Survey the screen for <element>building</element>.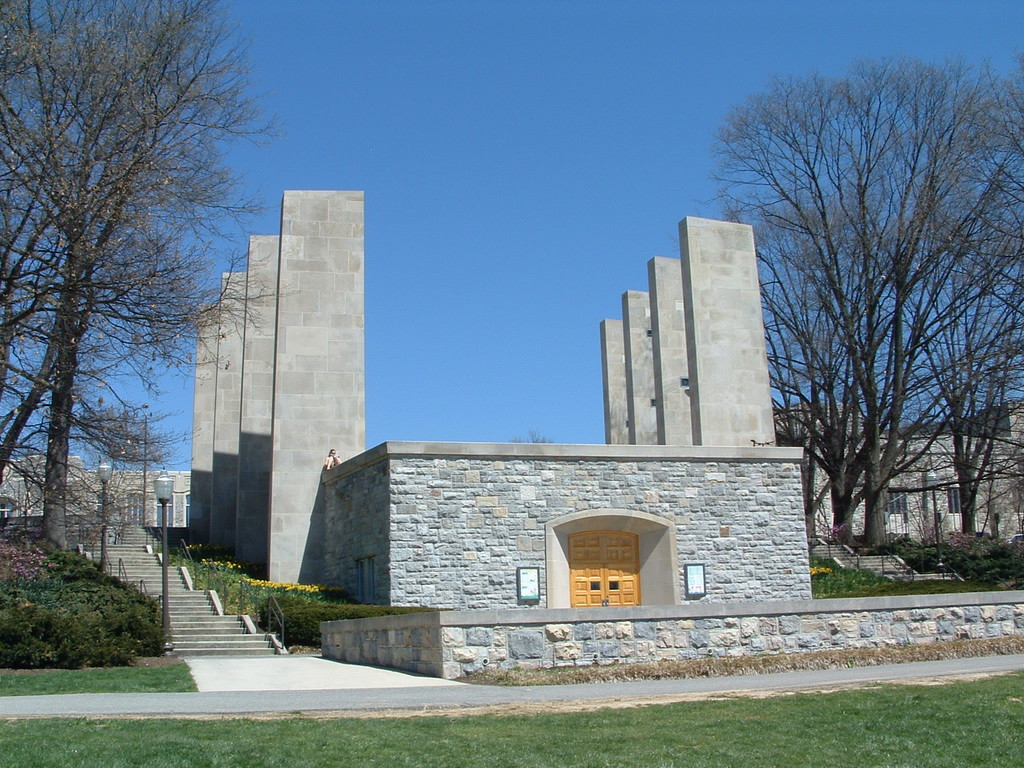
Survey found: crop(321, 435, 818, 607).
